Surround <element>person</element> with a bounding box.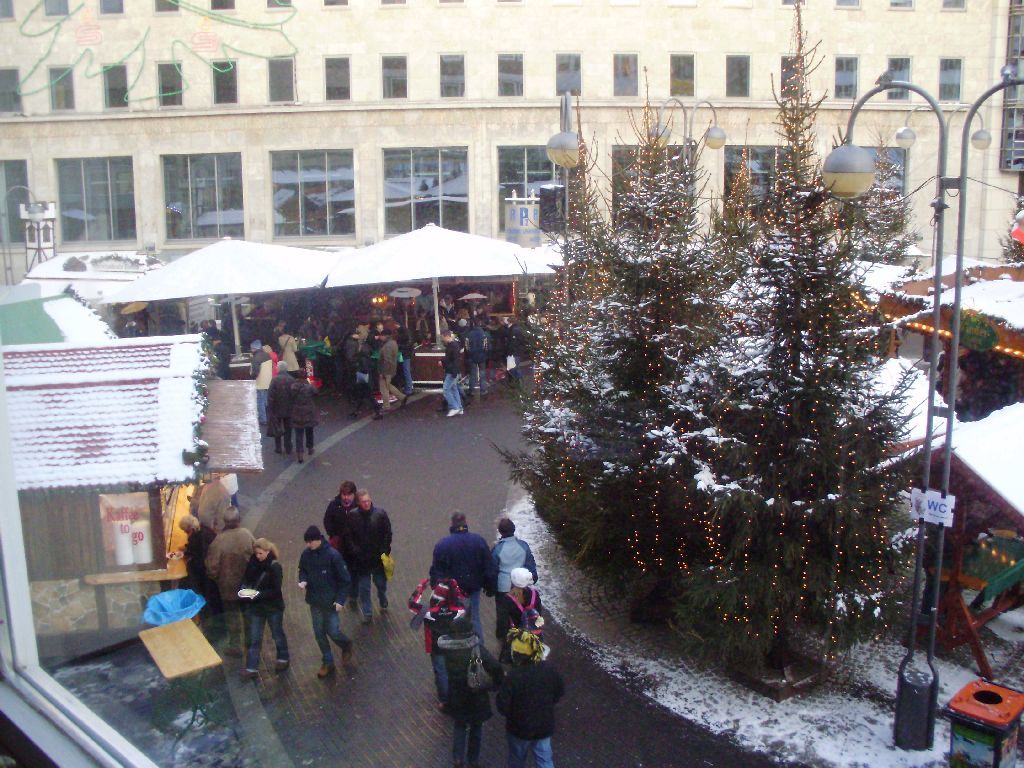
pyautogui.locateOnScreen(350, 485, 397, 625).
